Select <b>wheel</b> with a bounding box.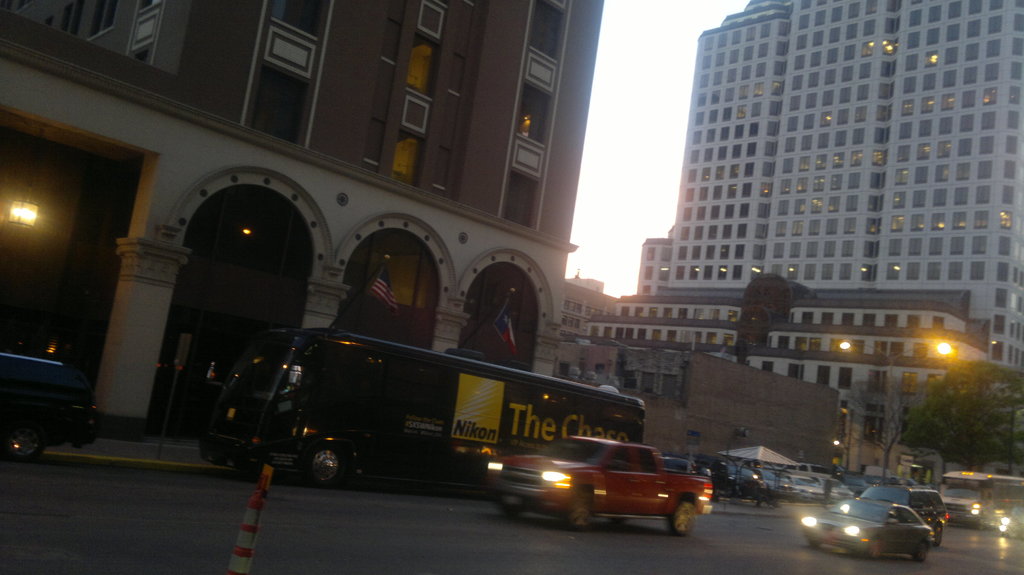
<region>493, 498, 524, 521</region>.
